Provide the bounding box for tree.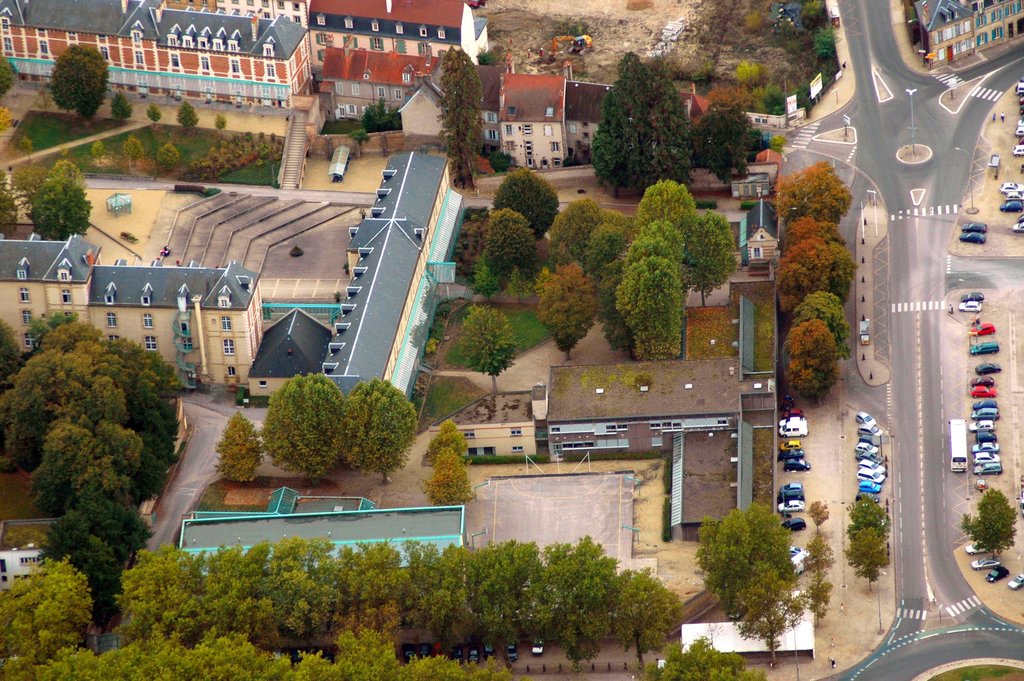
[x1=430, y1=454, x2=479, y2=507].
